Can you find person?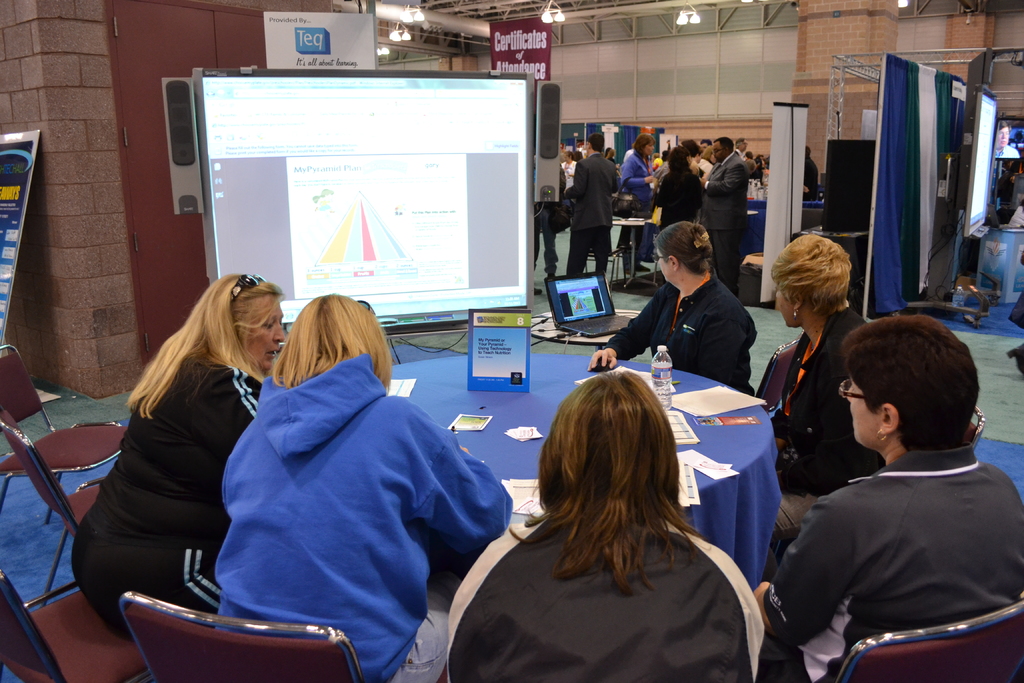
Yes, bounding box: 566, 130, 621, 273.
